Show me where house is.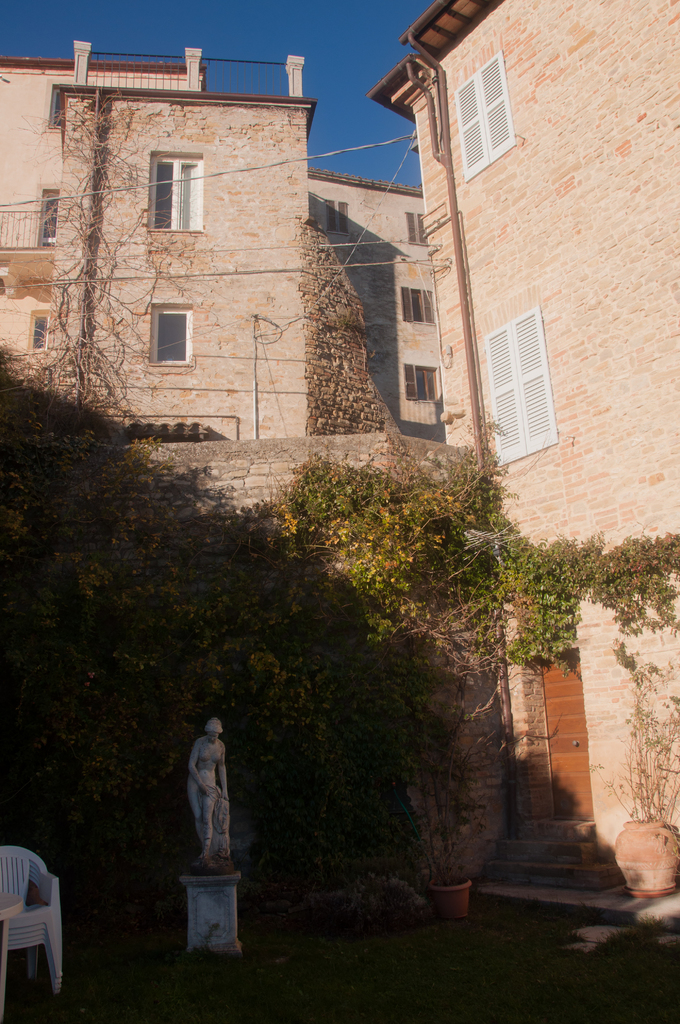
house is at 373,0,679,944.
